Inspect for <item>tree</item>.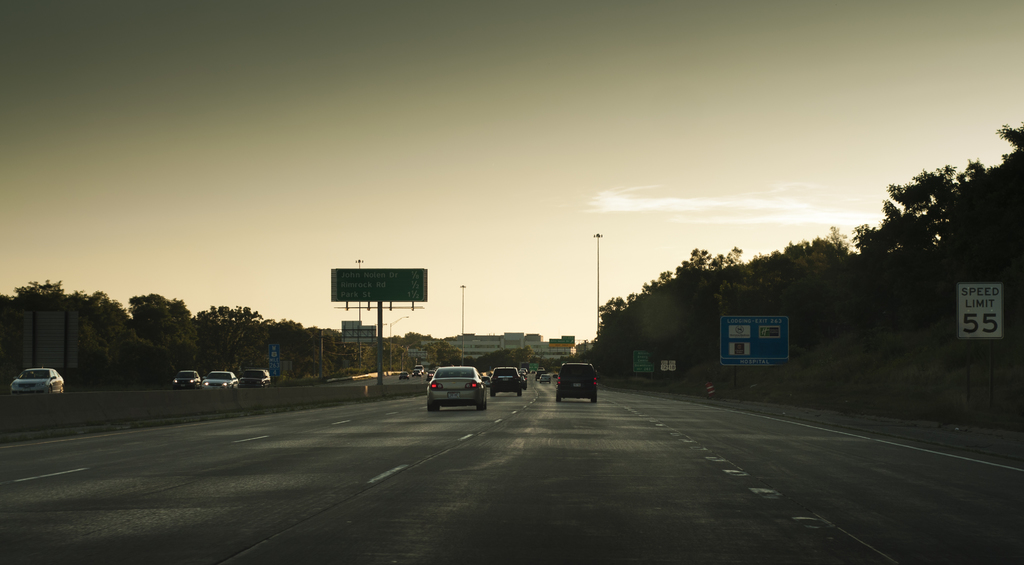
Inspection: box(513, 345, 532, 366).
